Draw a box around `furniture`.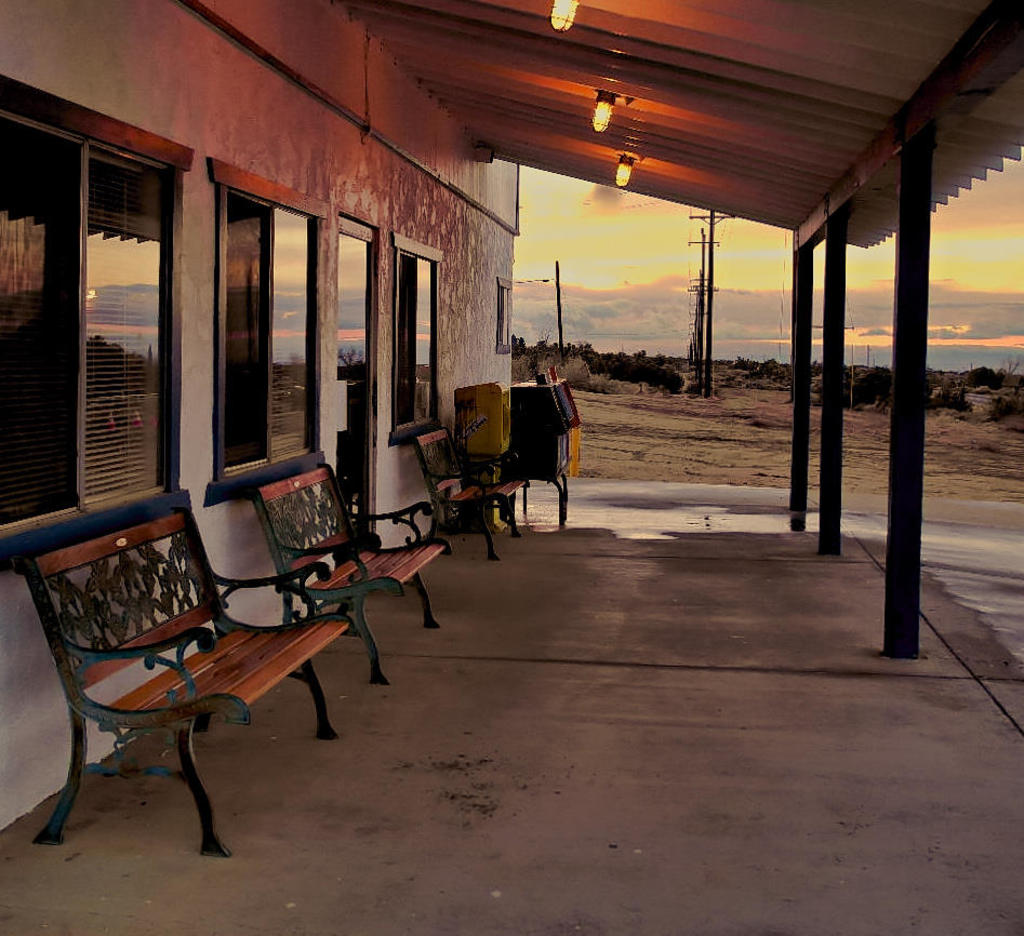
<box>409,426,530,563</box>.
